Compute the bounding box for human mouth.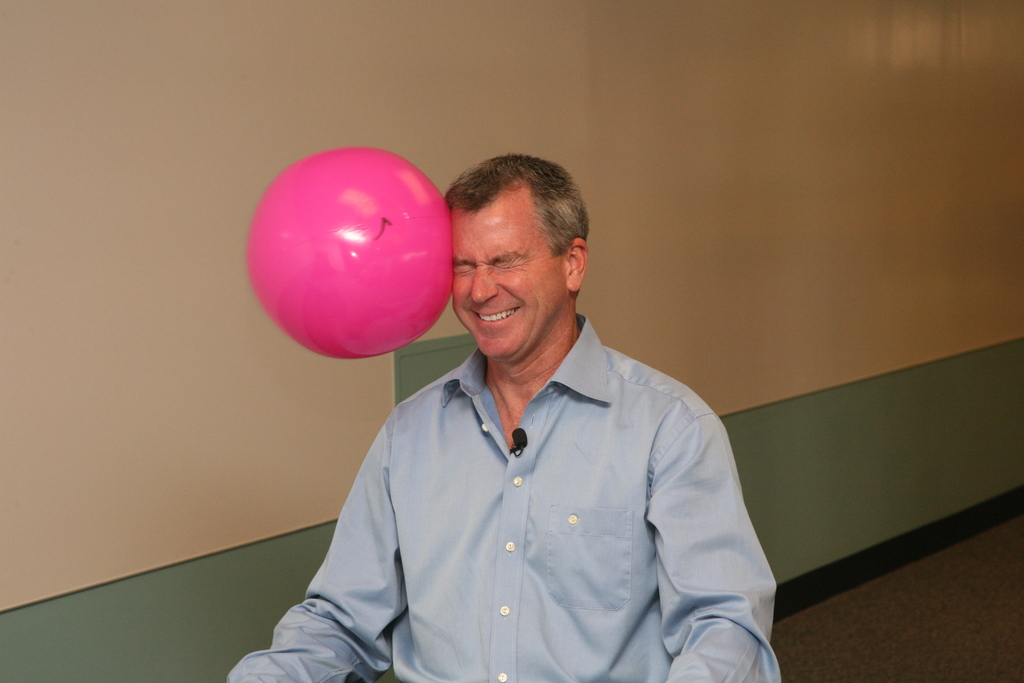
<bbox>473, 308, 522, 329</bbox>.
